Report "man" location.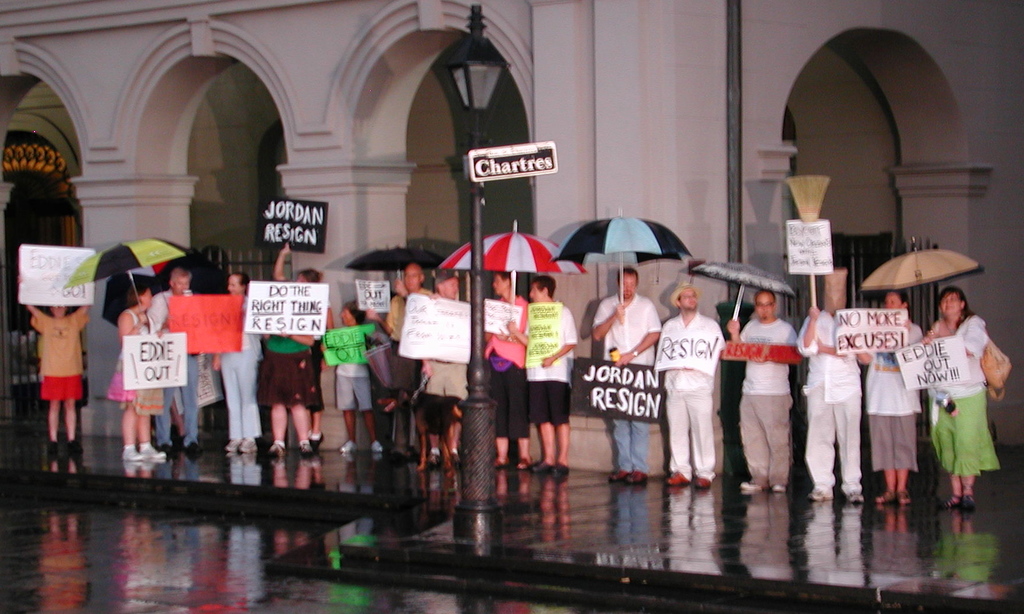
Report: (381, 260, 434, 468).
